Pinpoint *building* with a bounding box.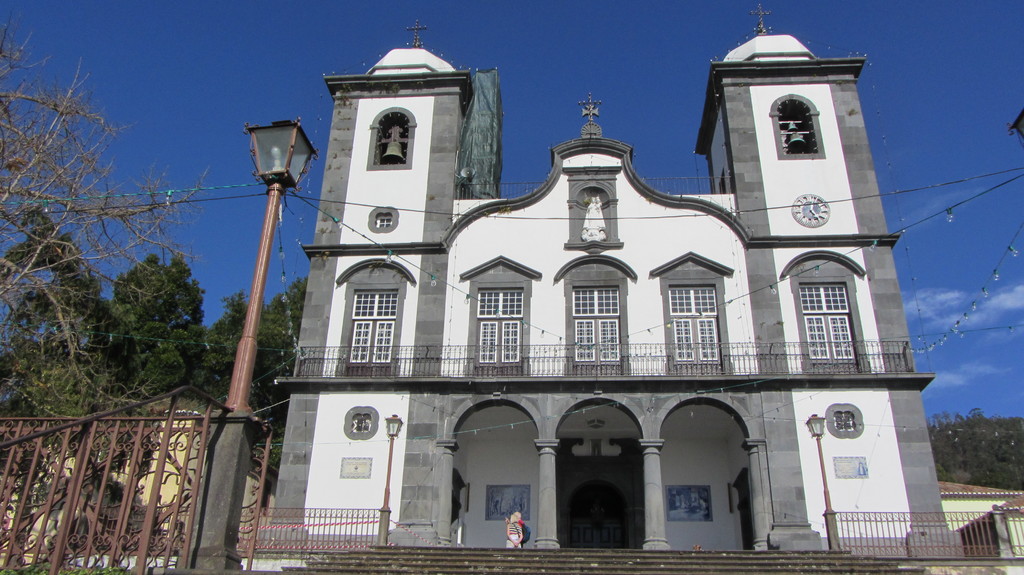
box(244, 0, 966, 563).
